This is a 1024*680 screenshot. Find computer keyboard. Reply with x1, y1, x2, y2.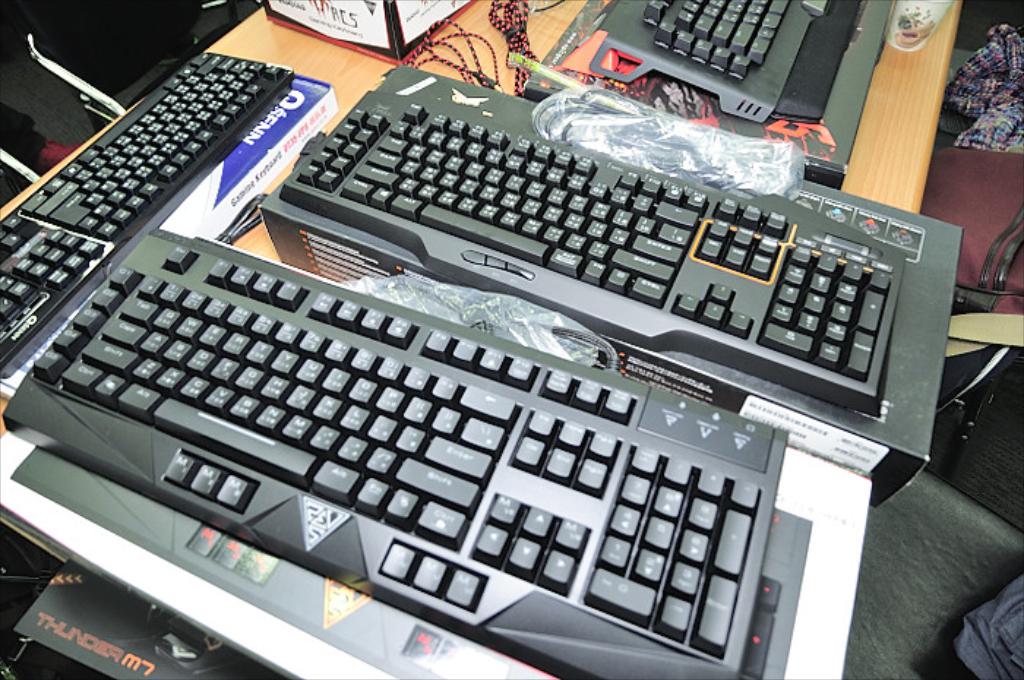
588, 0, 860, 126.
